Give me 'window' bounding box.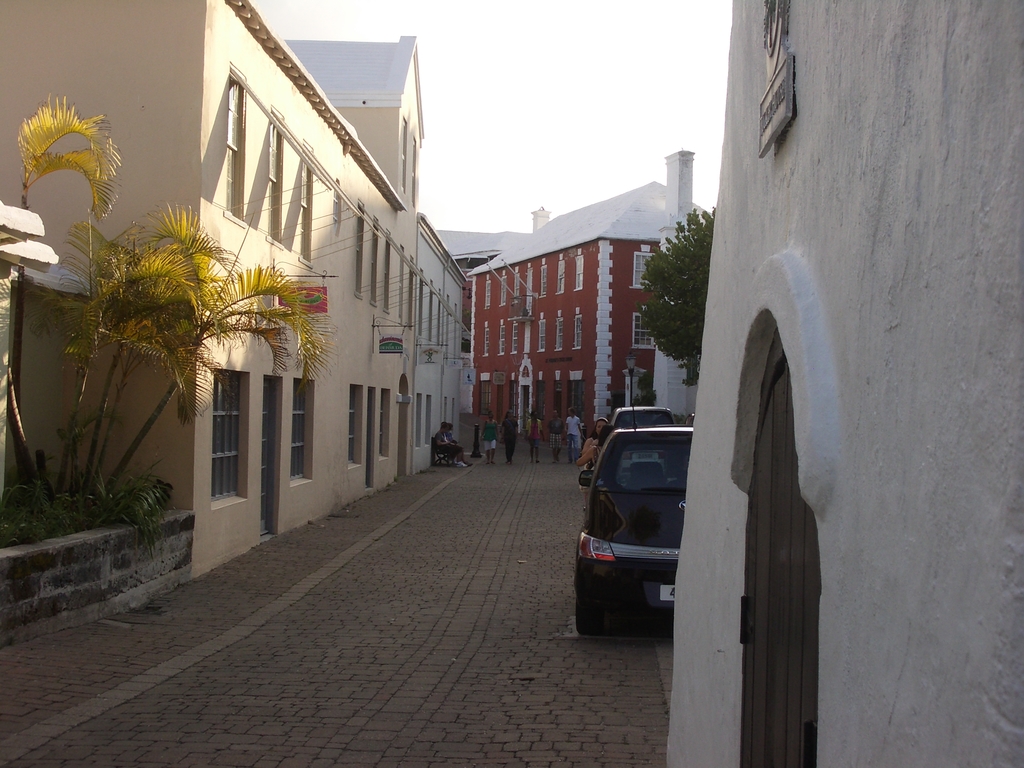
box=[209, 365, 253, 509].
